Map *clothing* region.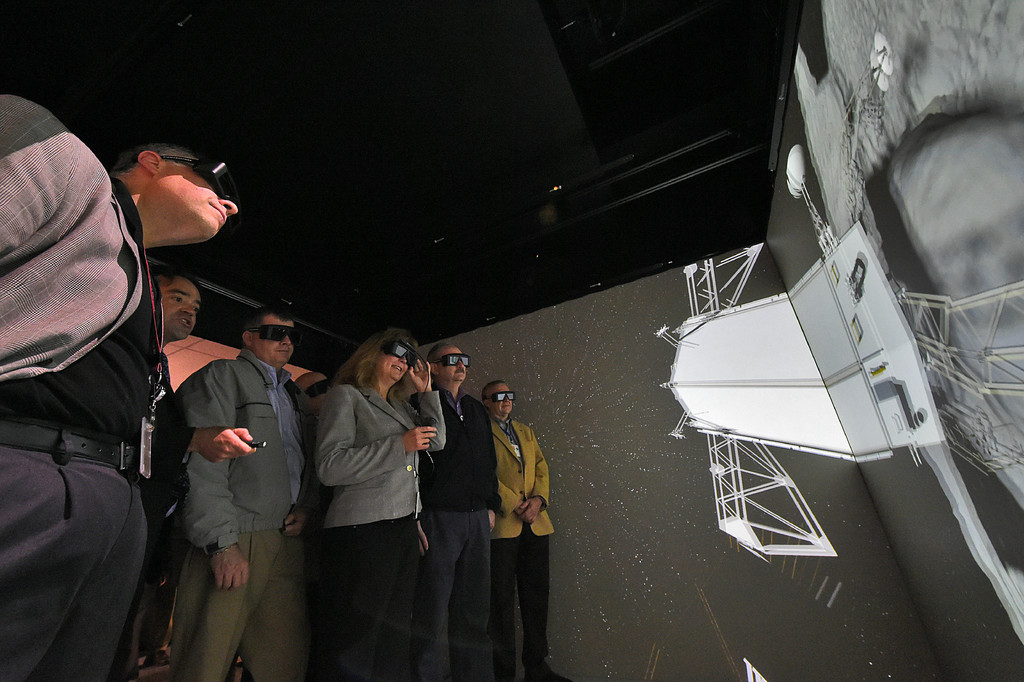
Mapped to [0,92,181,674].
